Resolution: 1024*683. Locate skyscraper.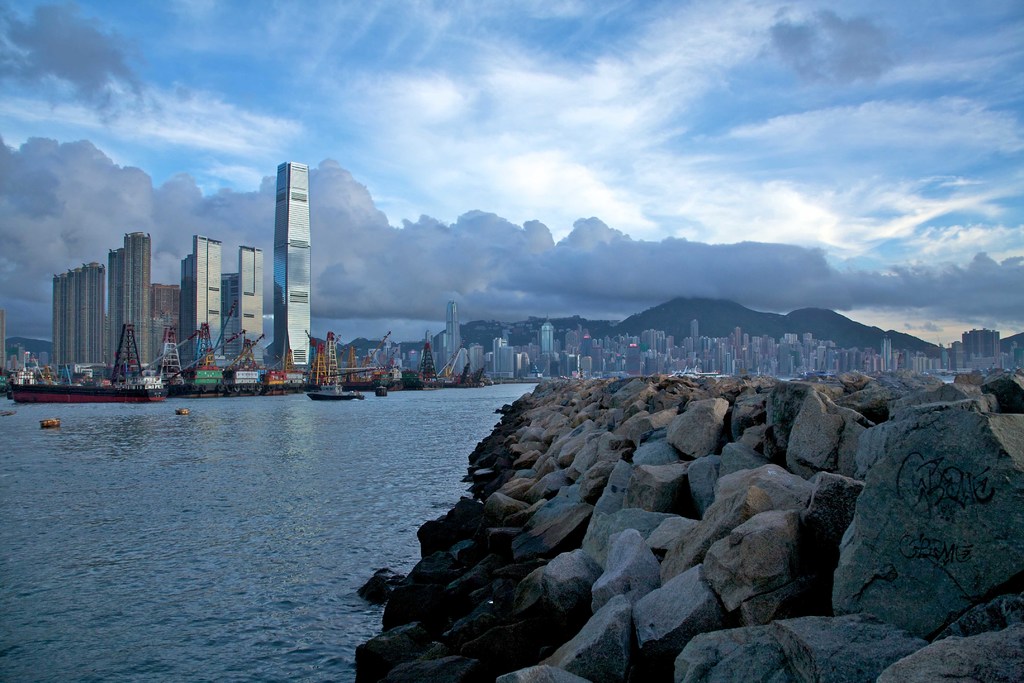
[669,343,675,381].
